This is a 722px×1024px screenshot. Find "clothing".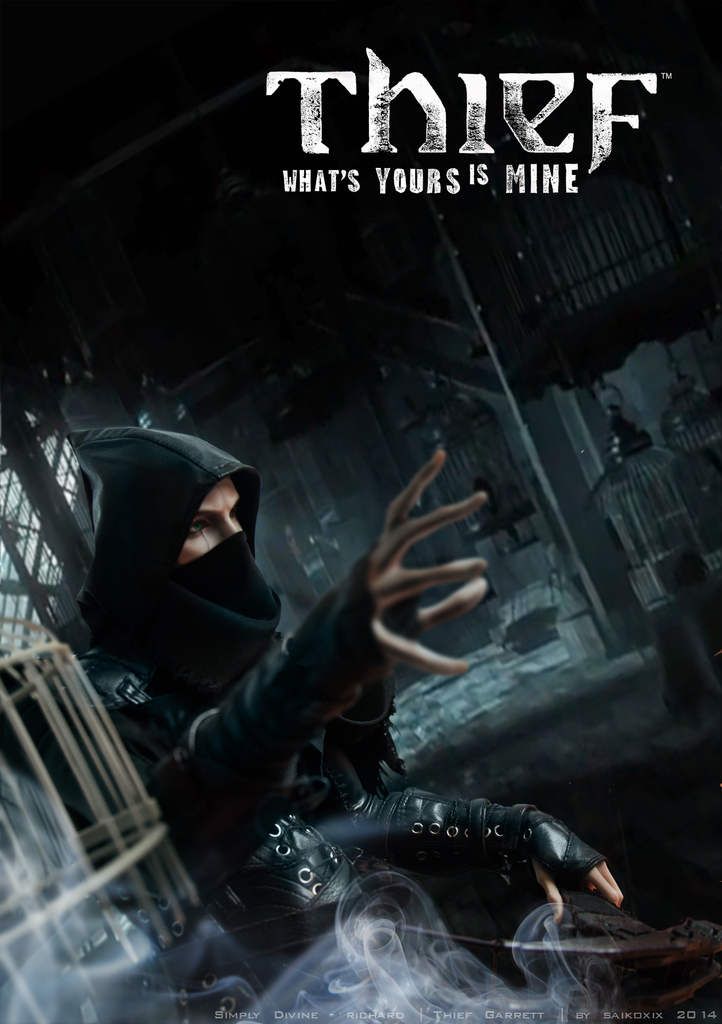
Bounding box: x1=35, y1=425, x2=600, y2=1023.
